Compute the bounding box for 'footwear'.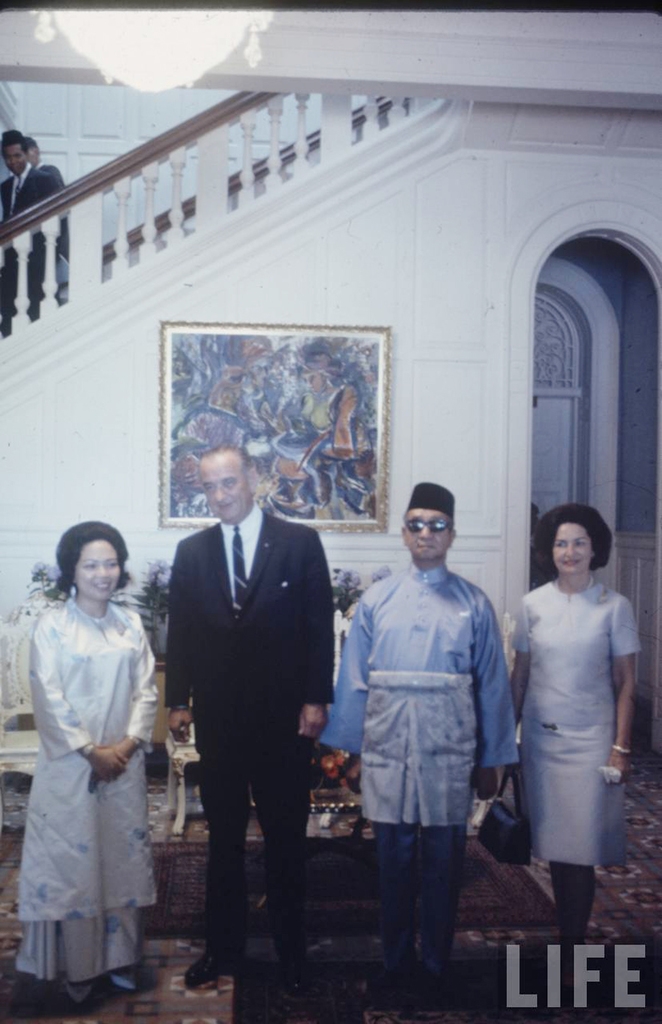
<region>284, 966, 317, 1003</region>.
